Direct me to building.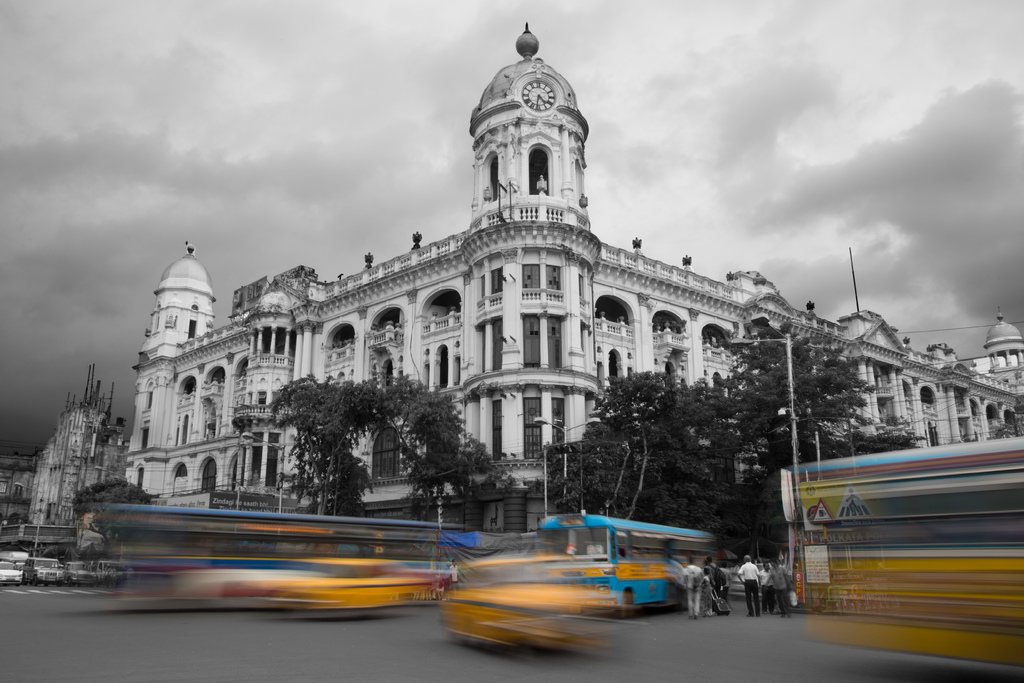
Direction: box=[124, 23, 1023, 533].
